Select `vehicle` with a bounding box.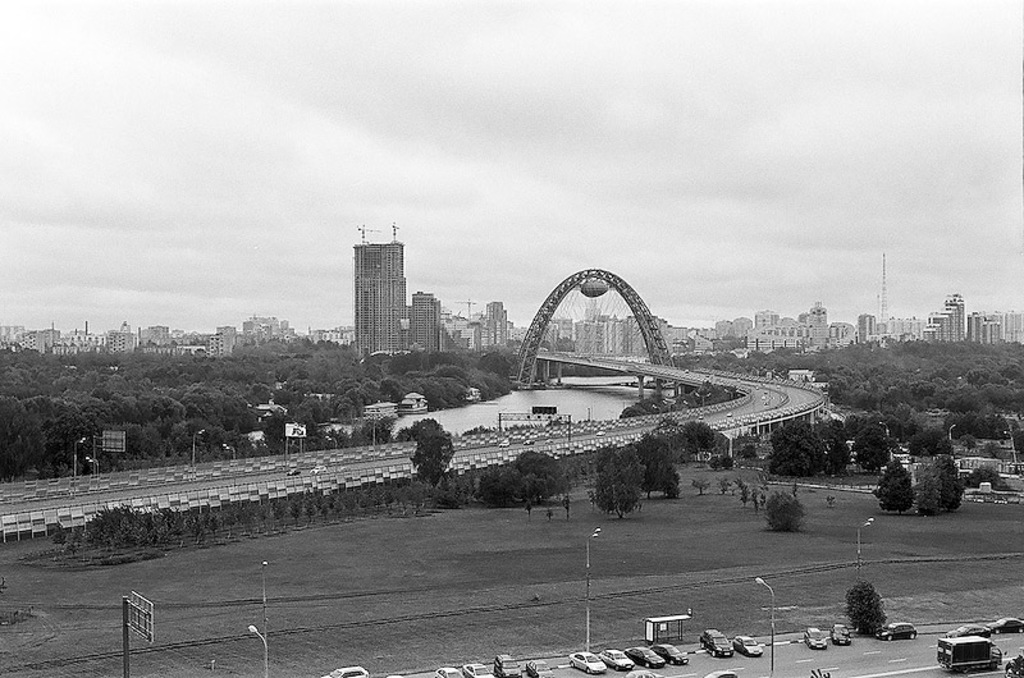
(x1=522, y1=660, x2=556, y2=677).
